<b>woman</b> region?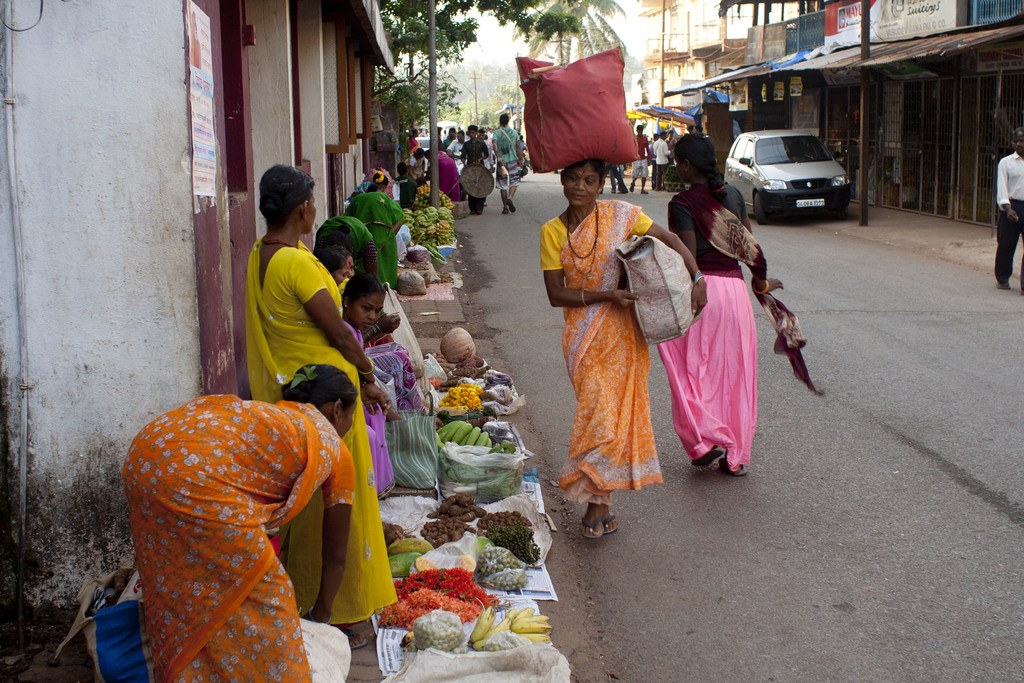
247,159,390,649
